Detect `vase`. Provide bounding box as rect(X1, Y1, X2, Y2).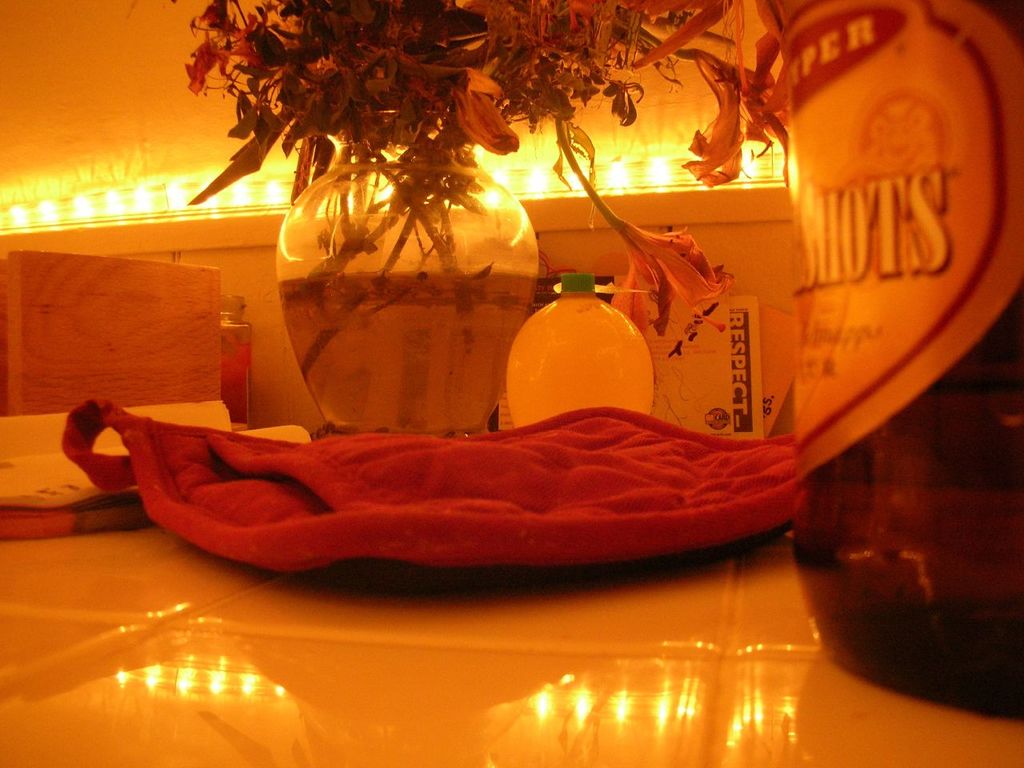
rect(275, 146, 540, 438).
